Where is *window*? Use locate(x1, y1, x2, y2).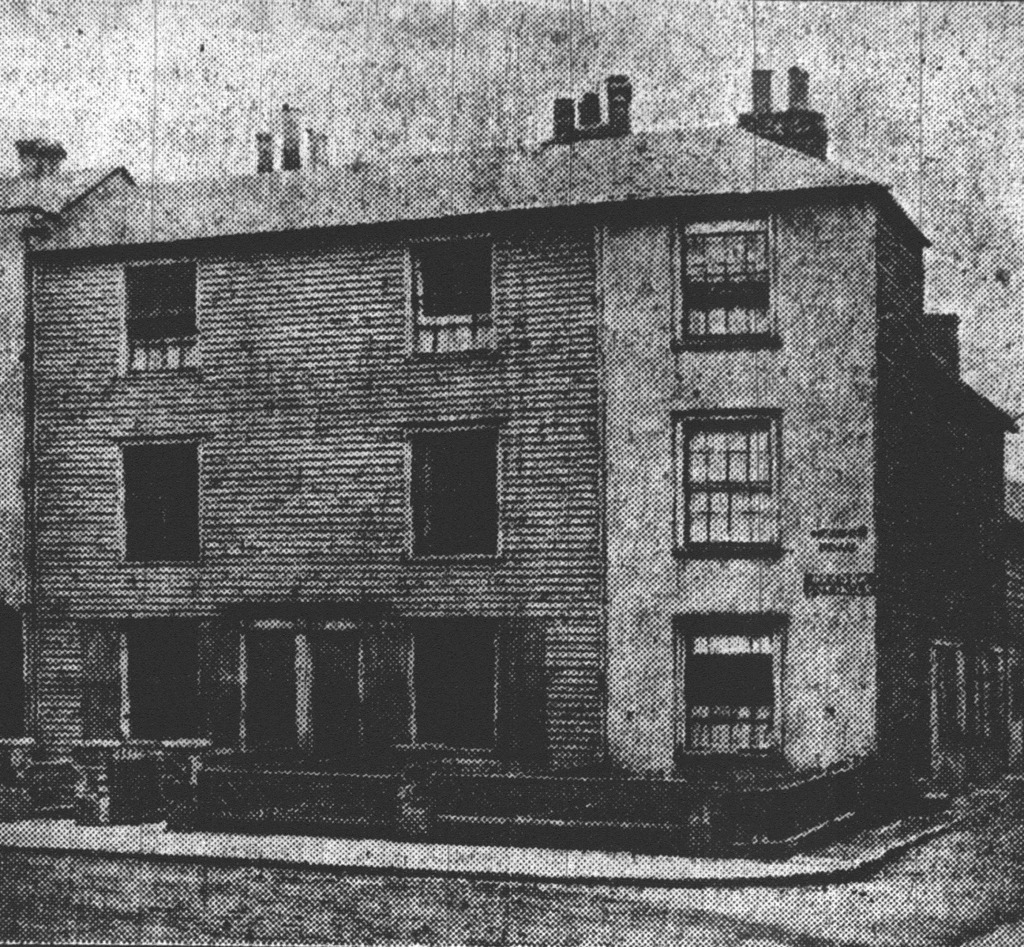
locate(676, 411, 778, 548).
